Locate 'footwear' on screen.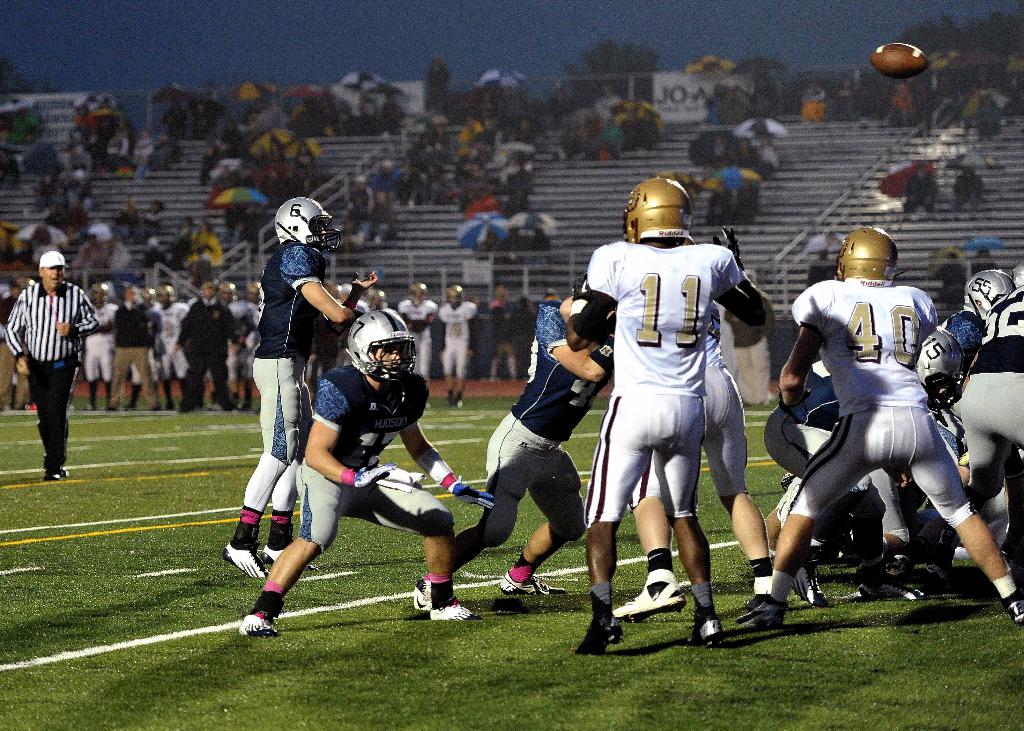
On screen at 241:613:277:637.
